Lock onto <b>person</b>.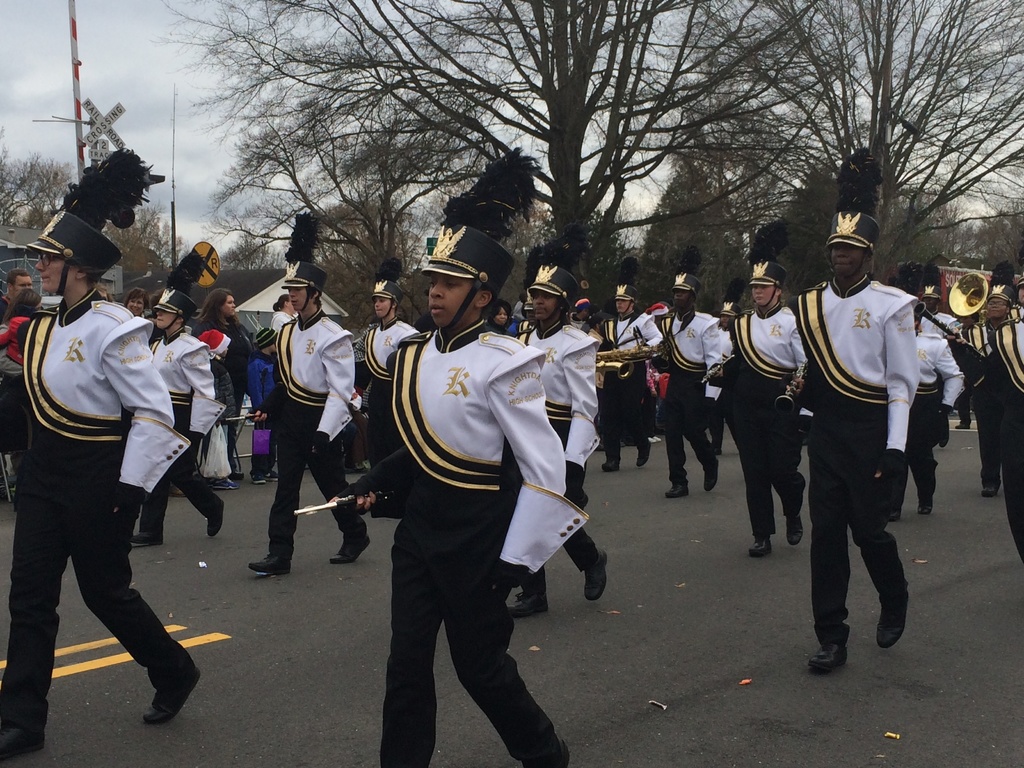
Locked: region(948, 268, 1022, 557).
